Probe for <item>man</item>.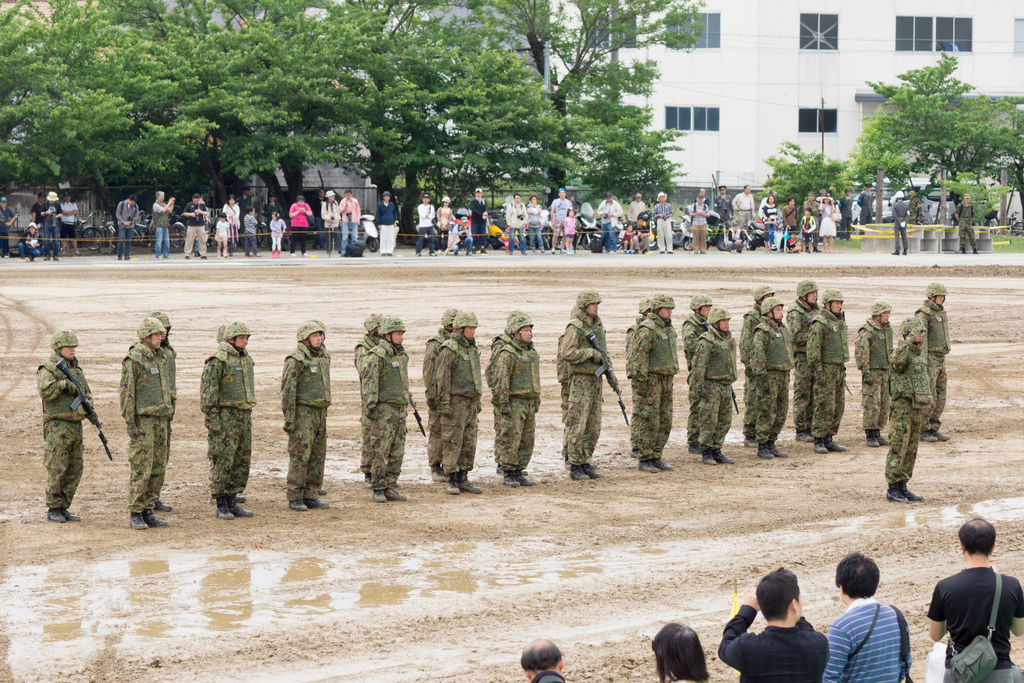
Probe result: bbox=(240, 185, 252, 215).
